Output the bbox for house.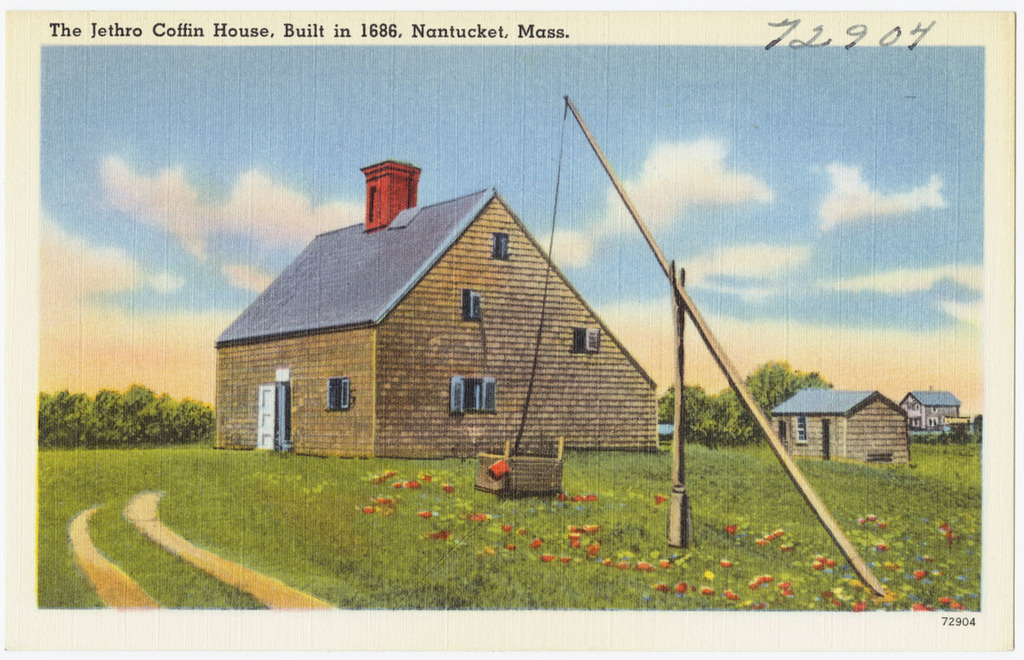
<region>900, 390, 968, 434</region>.
